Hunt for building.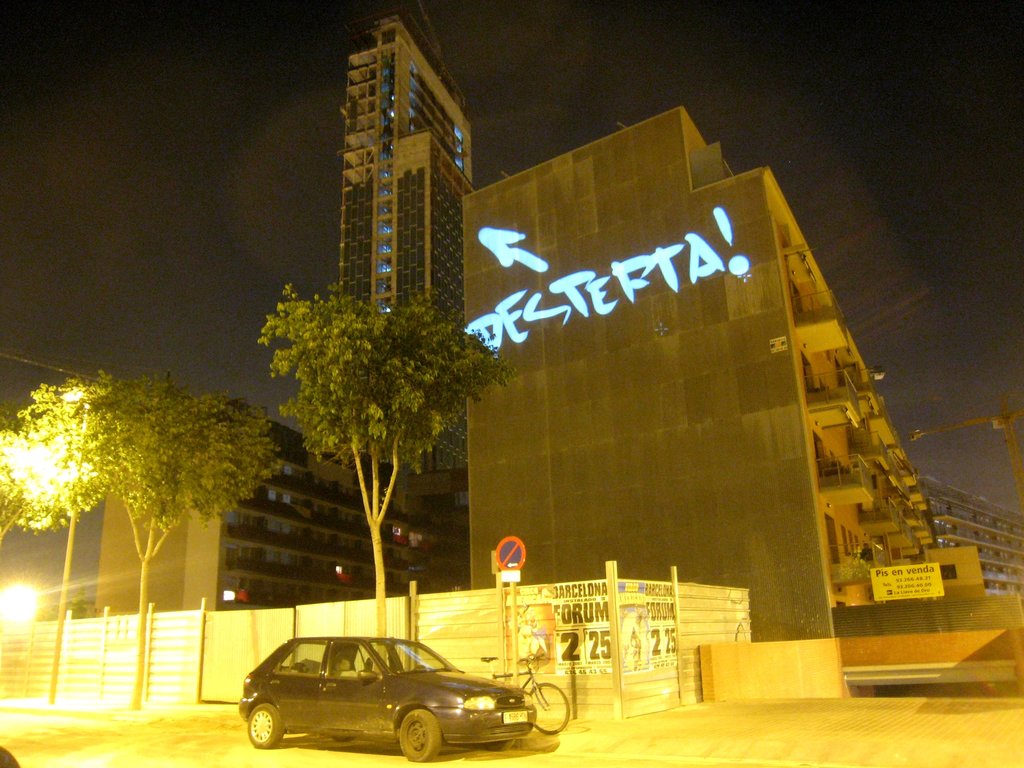
Hunted down at 463 110 934 641.
